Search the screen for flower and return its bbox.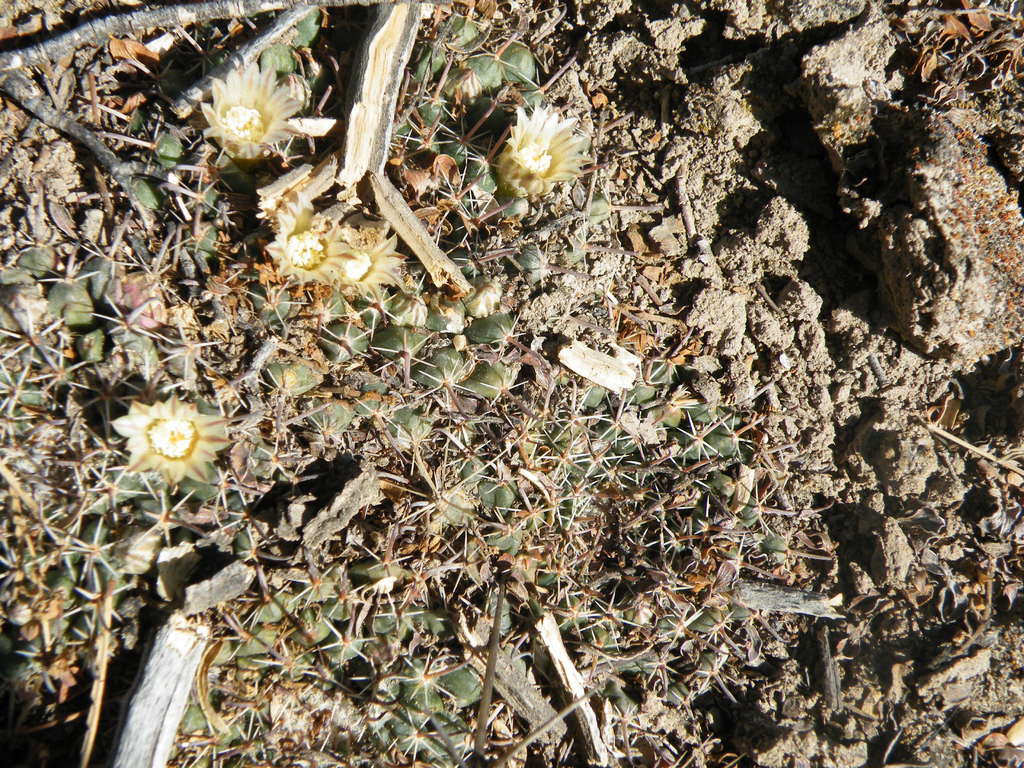
Found: detection(198, 61, 303, 166).
